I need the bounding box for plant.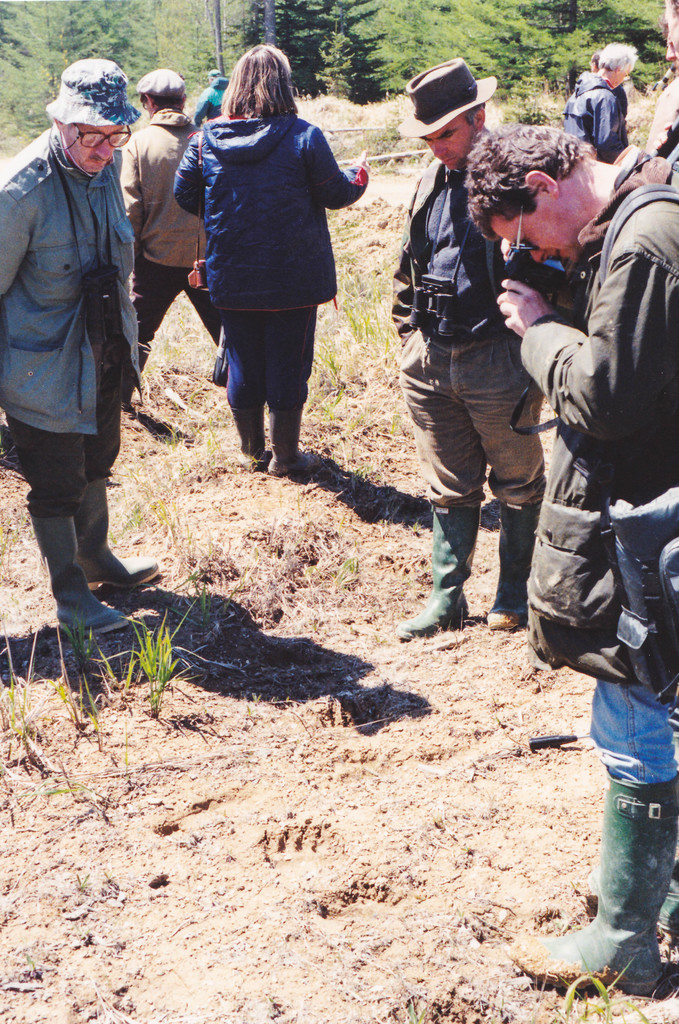
Here it is: <bbox>40, 764, 106, 814</bbox>.
